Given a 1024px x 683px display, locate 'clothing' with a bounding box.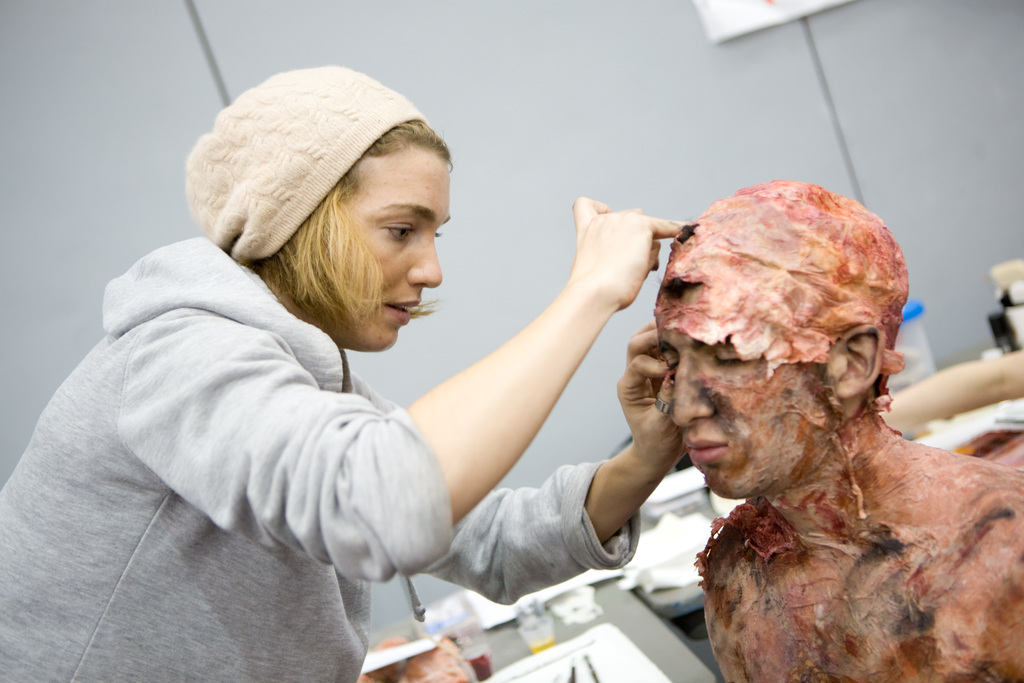
Located: <region>0, 225, 666, 682</region>.
